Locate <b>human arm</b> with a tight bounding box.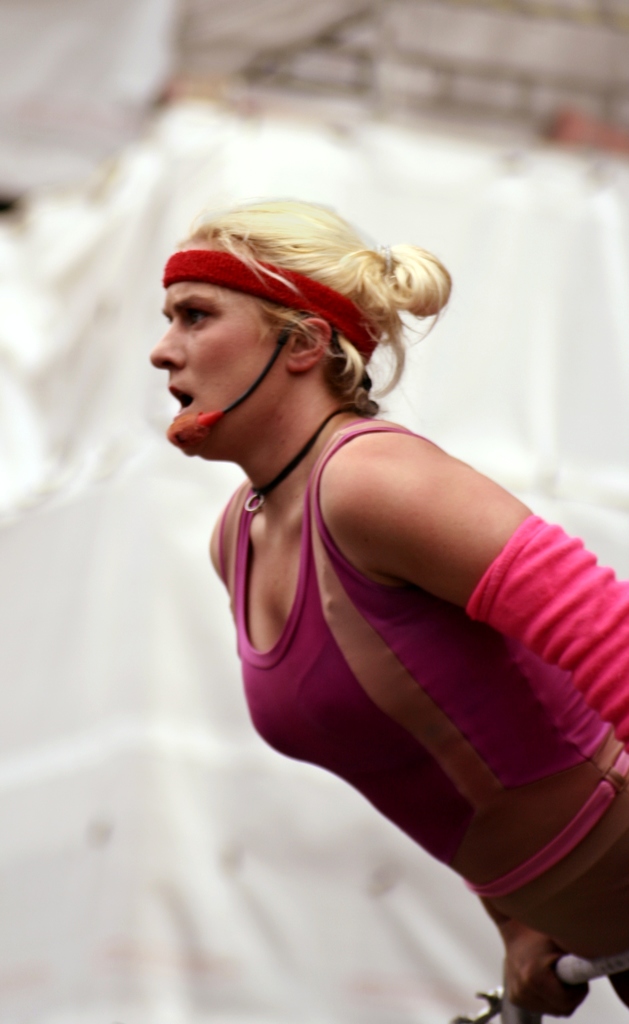
left=318, top=435, right=628, bottom=742.
